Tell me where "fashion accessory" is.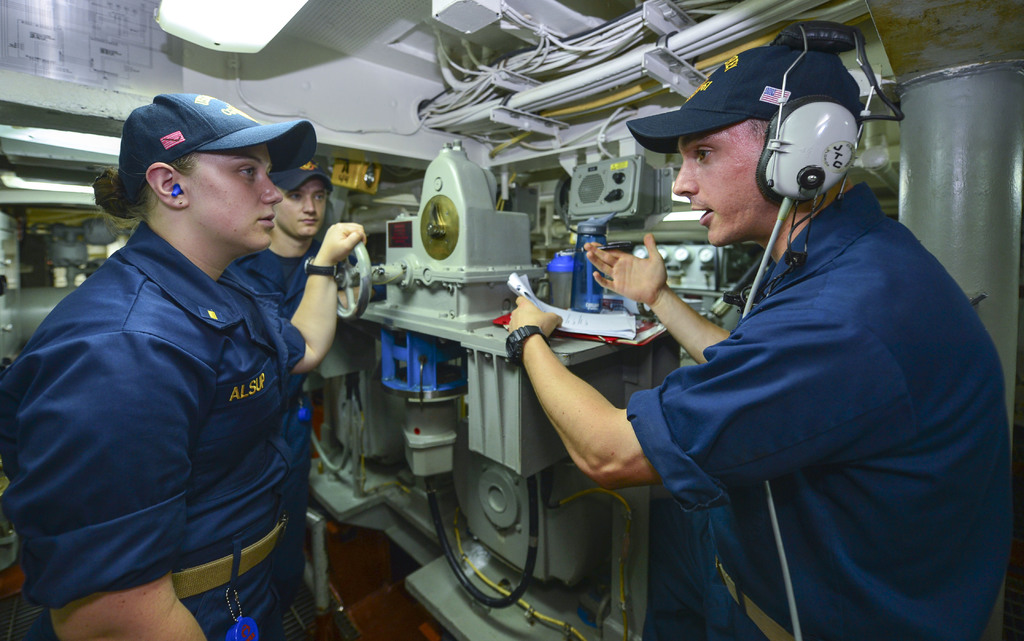
"fashion accessory" is at {"x1": 303, "y1": 254, "x2": 339, "y2": 274}.
